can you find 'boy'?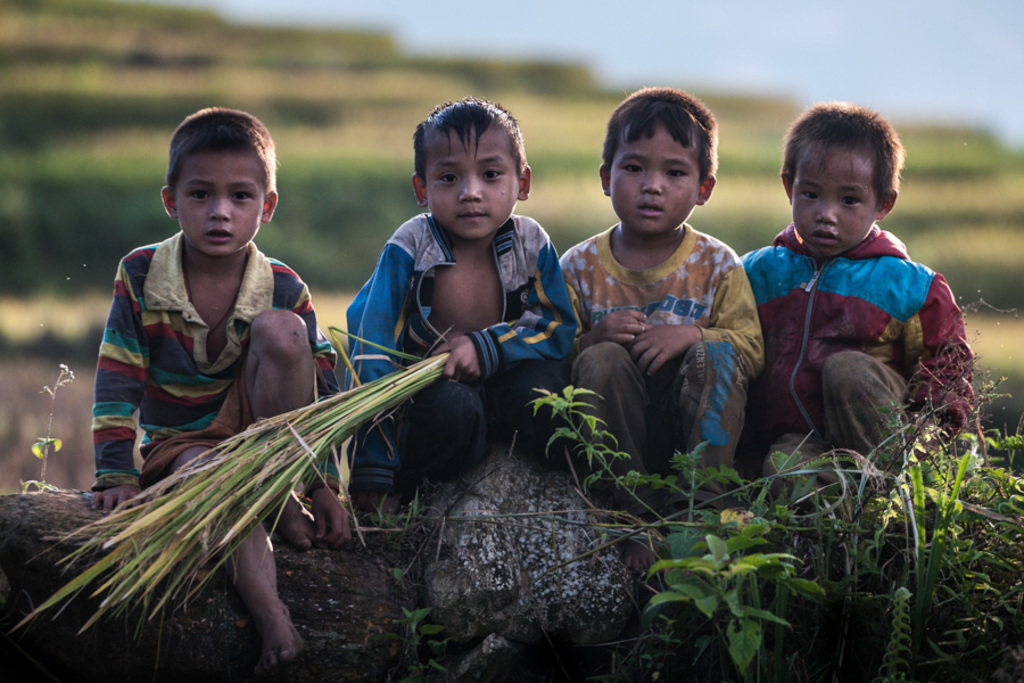
Yes, bounding box: left=561, top=79, right=781, bottom=520.
